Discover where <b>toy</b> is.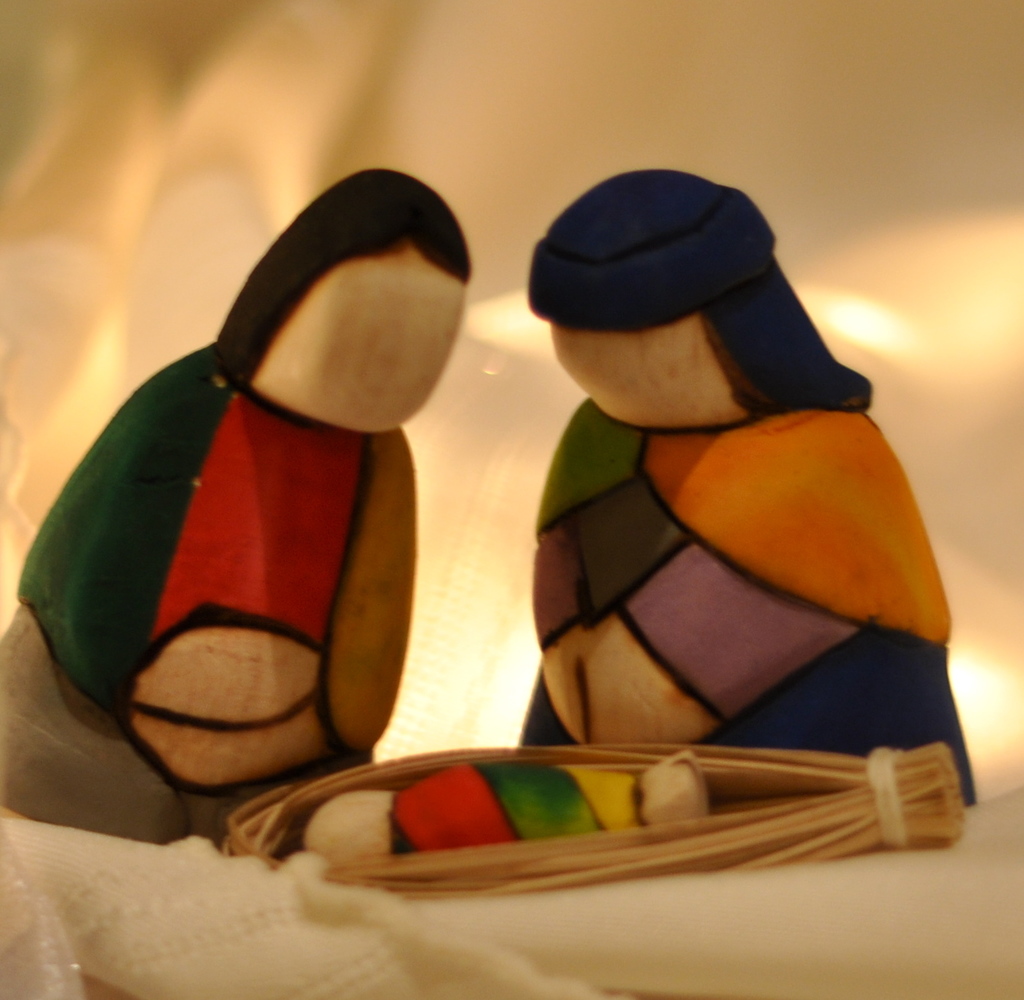
Discovered at region(477, 198, 974, 799).
